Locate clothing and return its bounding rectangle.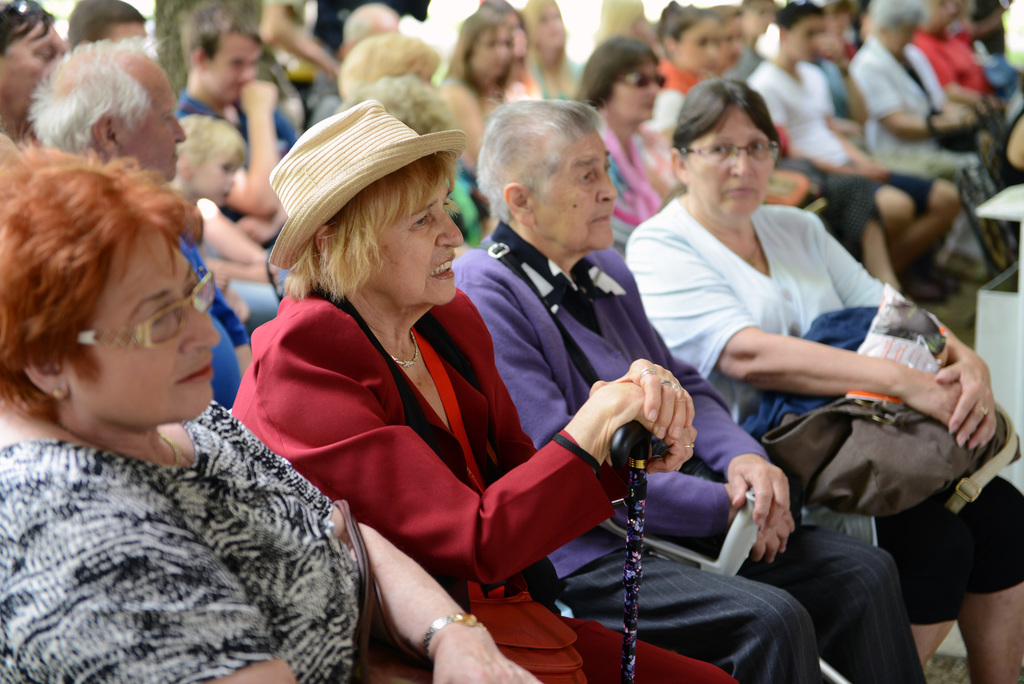
region(649, 63, 824, 207).
